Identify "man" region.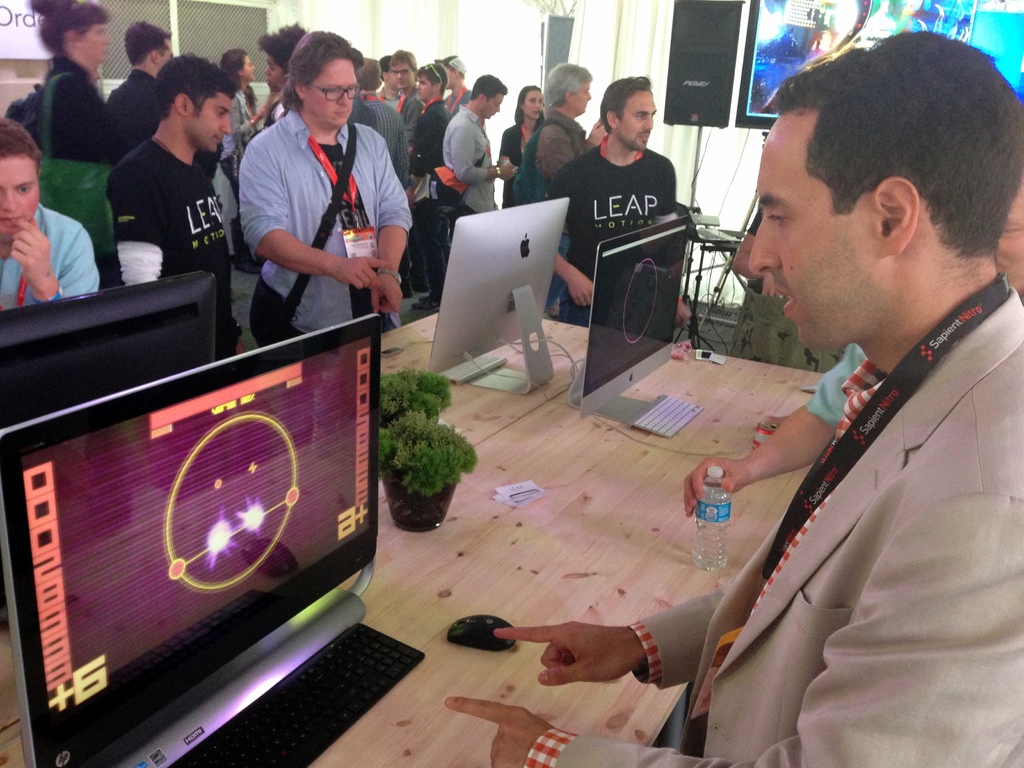
Region: detection(505, 65, 607, 319).
